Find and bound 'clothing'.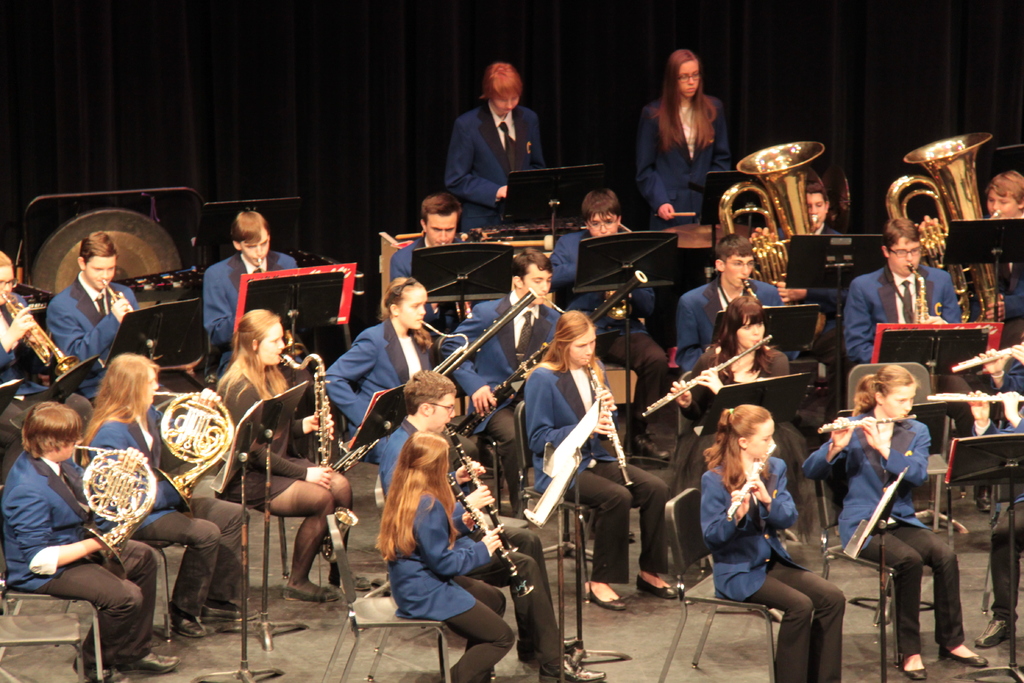
Bound: <box>442,287,562,502</box>.
